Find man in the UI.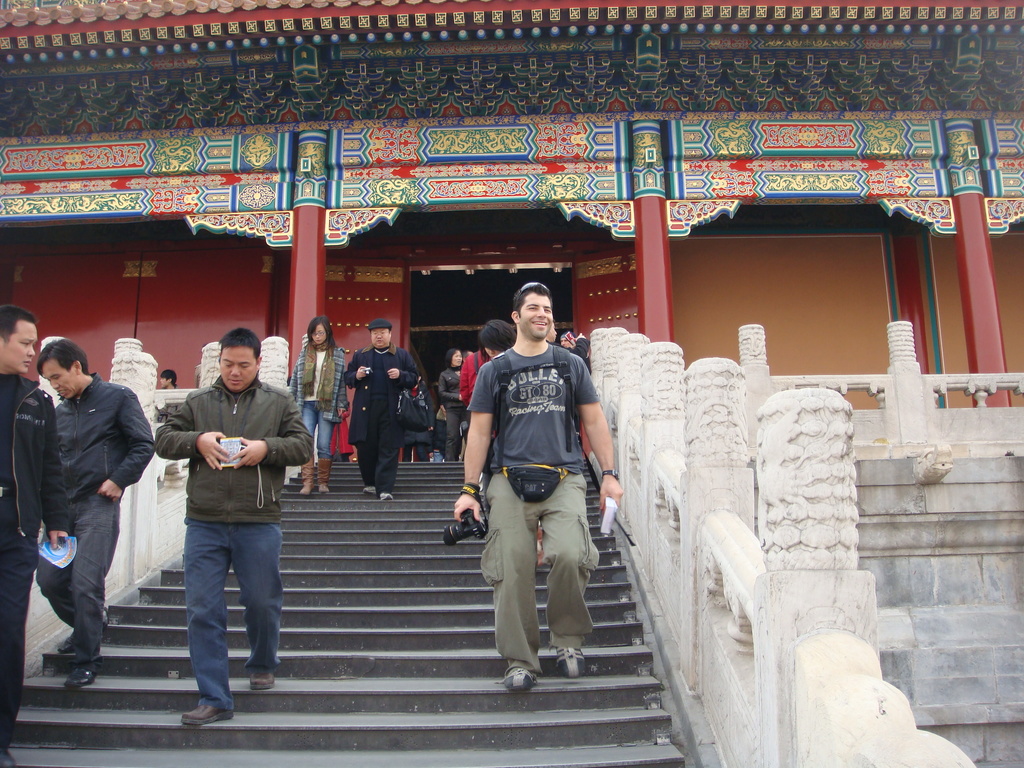
UI element at [150,325,310,728].
